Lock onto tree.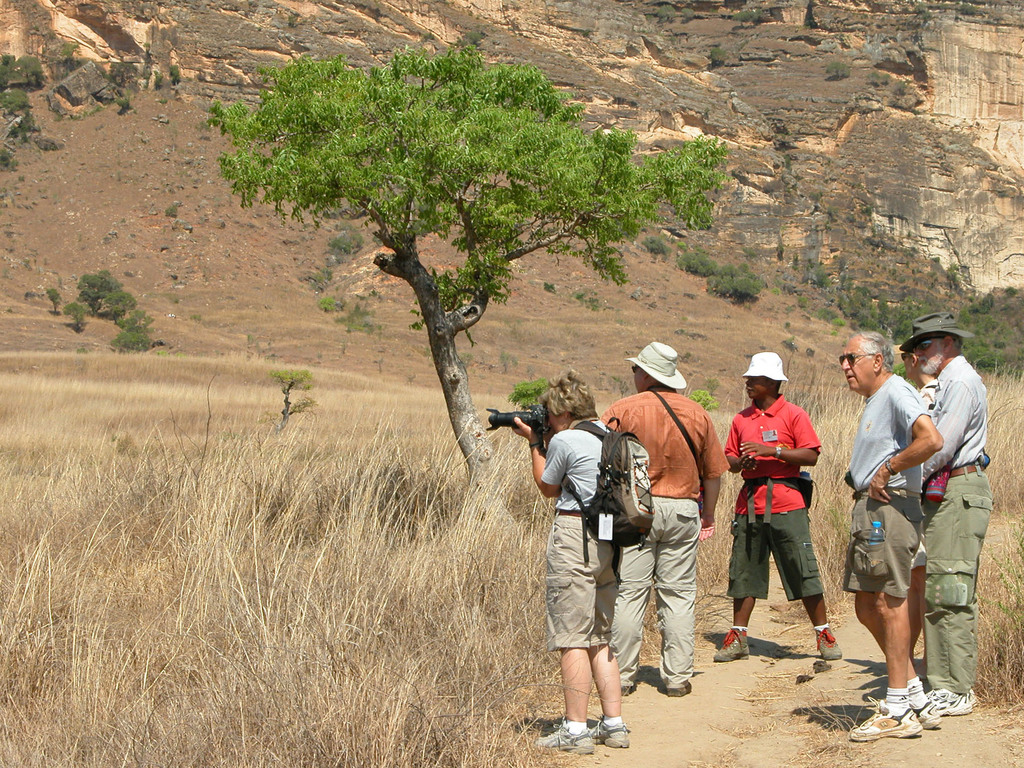
Locked: [x1=60, y1=40, x2=80, y2=68].
